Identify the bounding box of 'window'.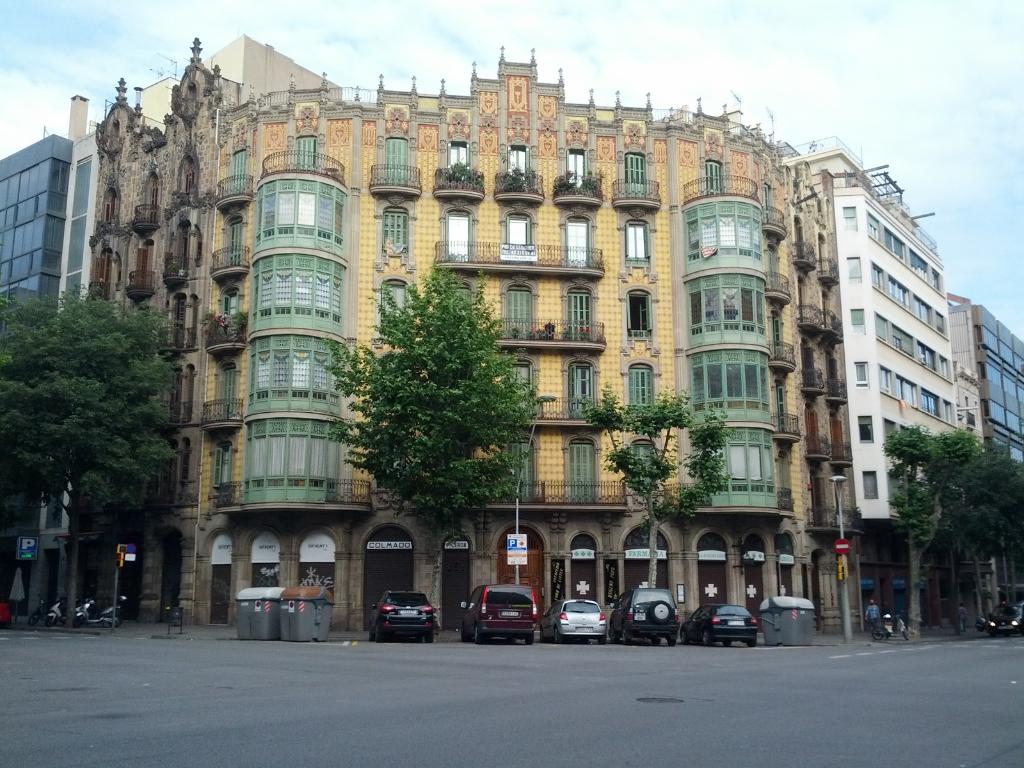
box=[856, 405, 877, 449].
